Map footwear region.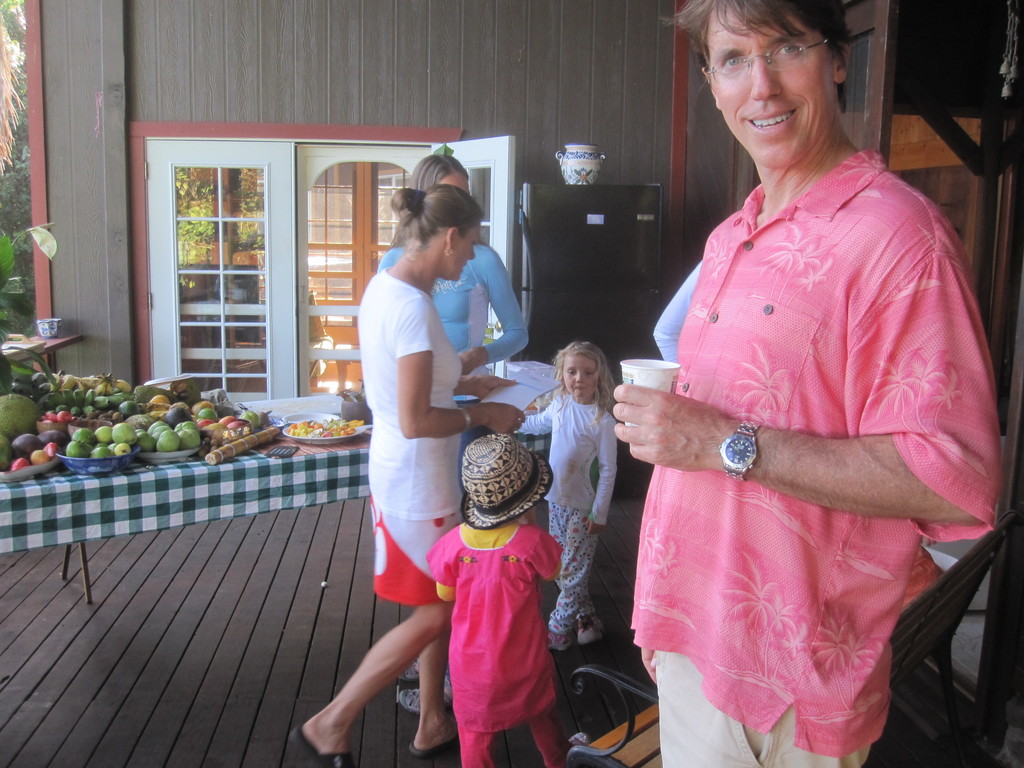
Mapped to box=[572, 614, 598, 643].
